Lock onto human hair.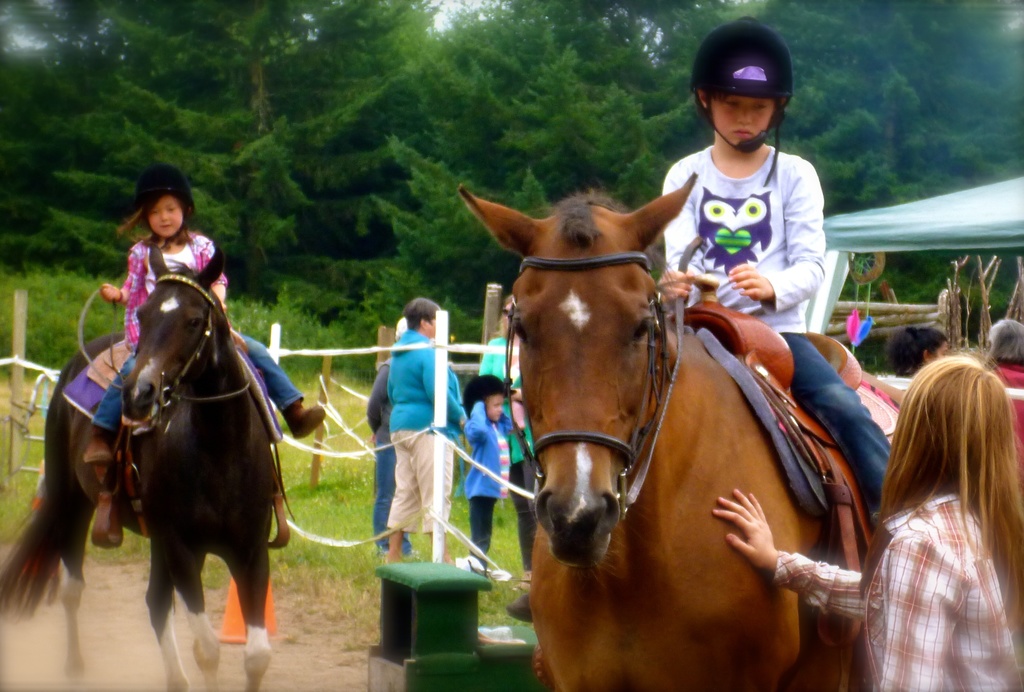
Locked: [x1=984, y1=315, x2=1023, y2=367].
